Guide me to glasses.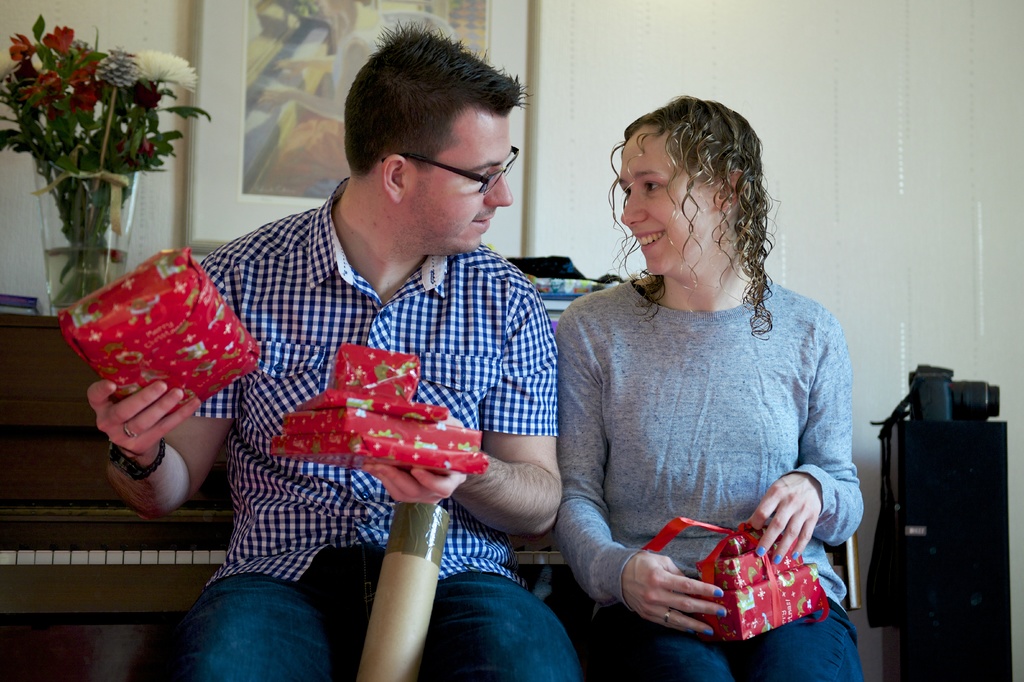
Guidance: 384,139,522,182.
